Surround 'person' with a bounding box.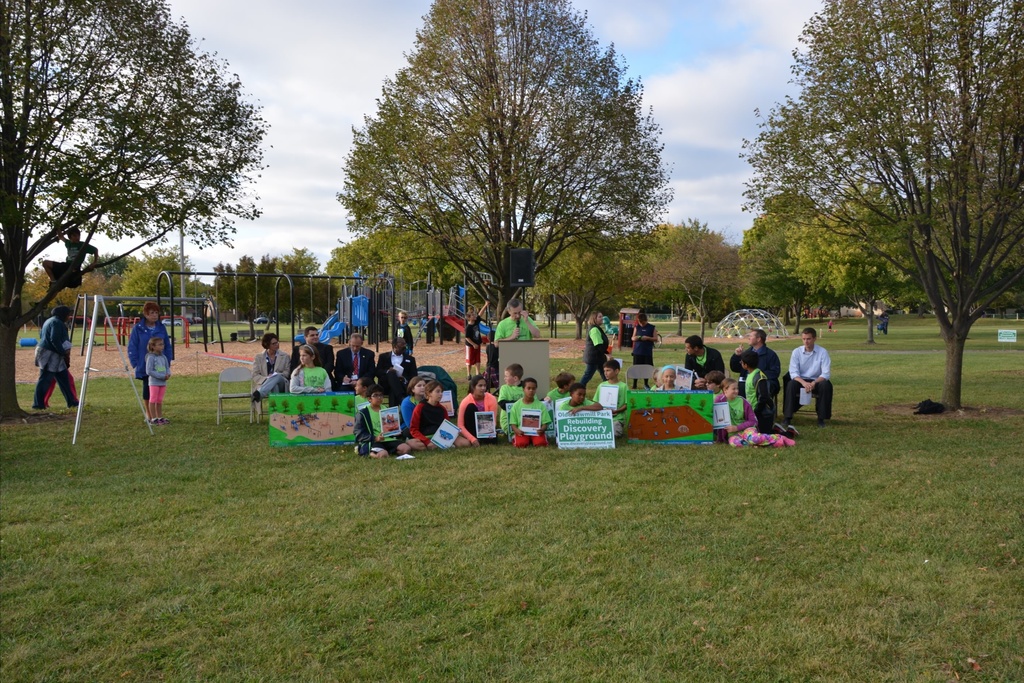
[left=122, top=302, right=174, bottom=420].
